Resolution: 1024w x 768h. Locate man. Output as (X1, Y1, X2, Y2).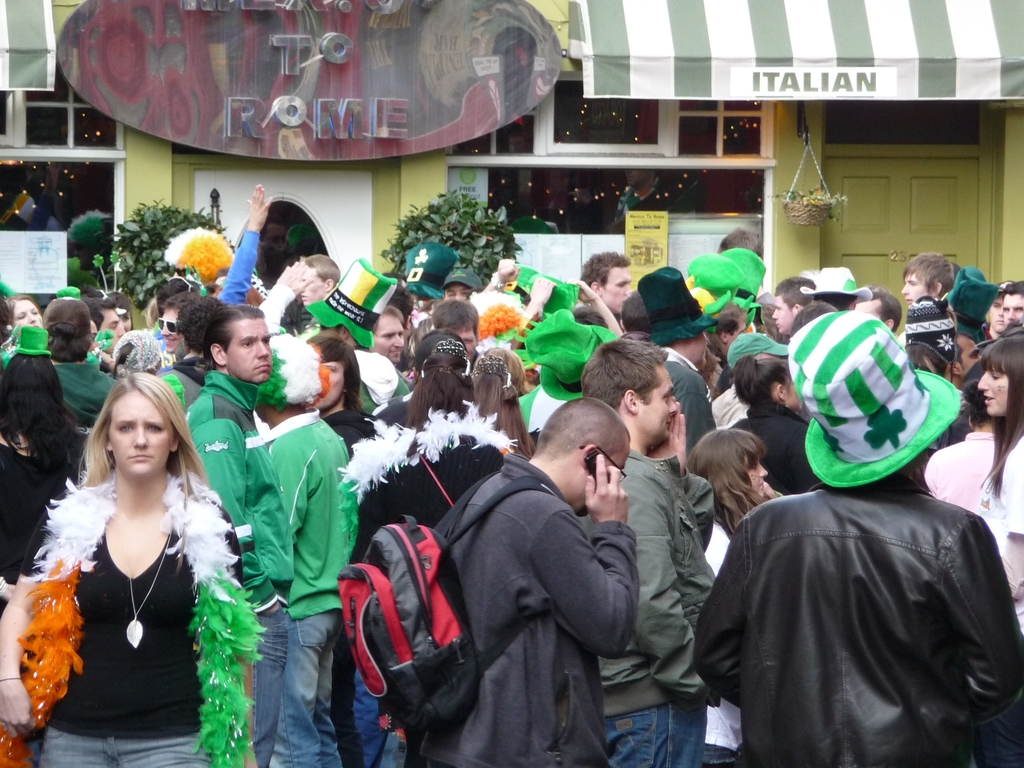
(692, 305, 1023, 767).
